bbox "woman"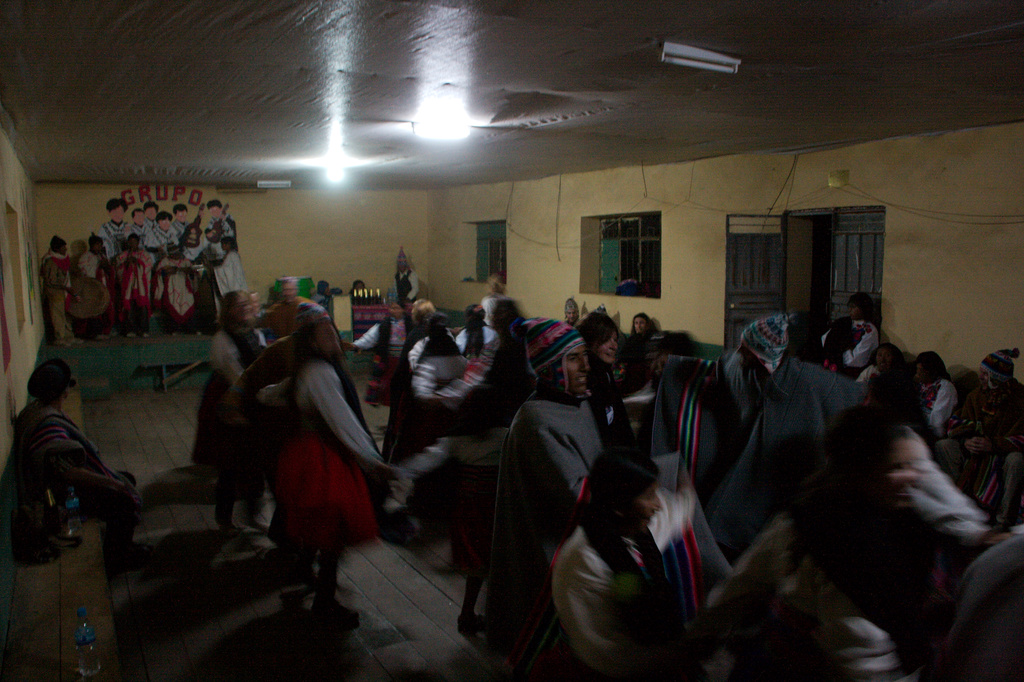
[394,295,541,646]
